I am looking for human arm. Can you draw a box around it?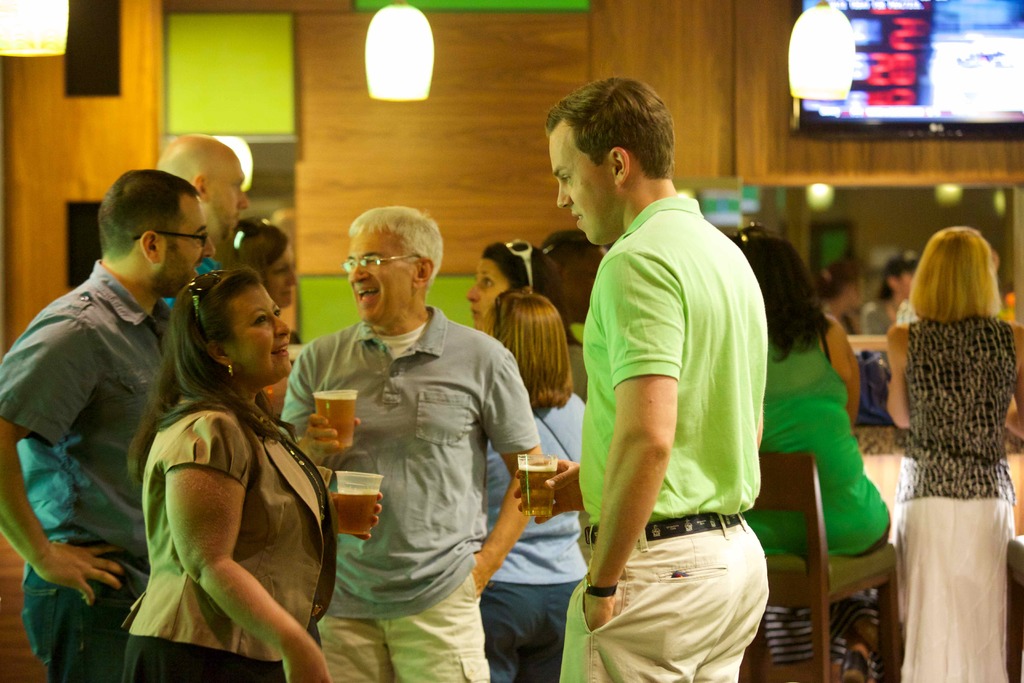
Sure, the bounding box is bbox(0, 318, 133, 608).
